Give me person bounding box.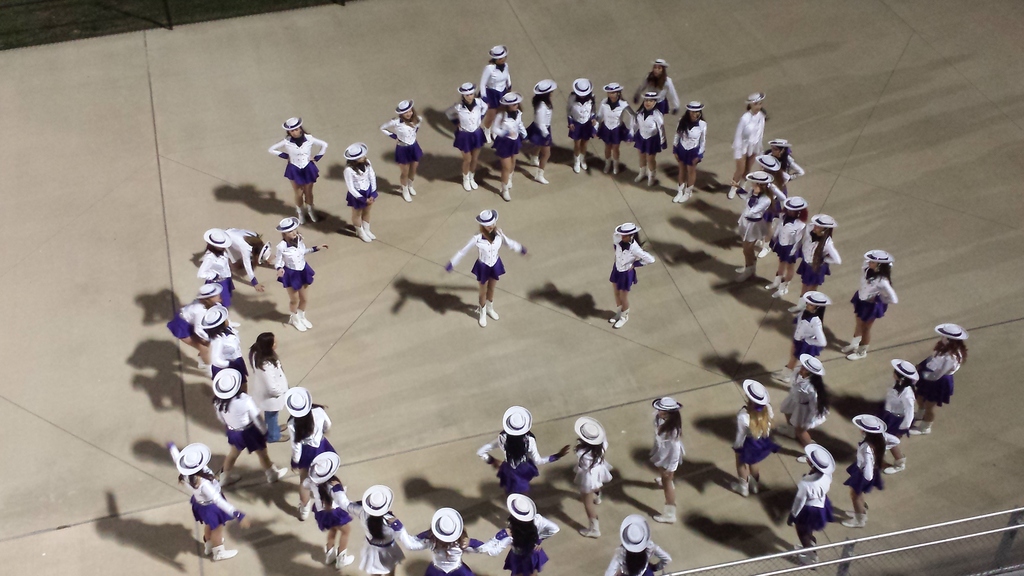
region(340, 147, 380, 243).
